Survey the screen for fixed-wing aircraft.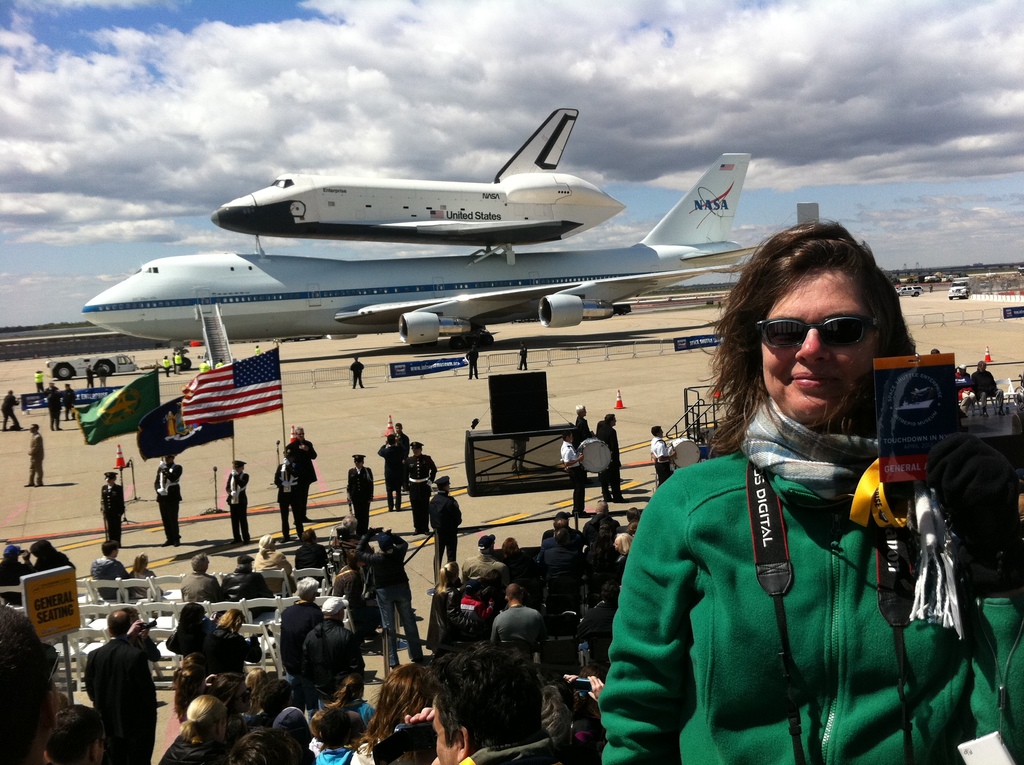
Survey found: crop(81, 108, 820, 372).
